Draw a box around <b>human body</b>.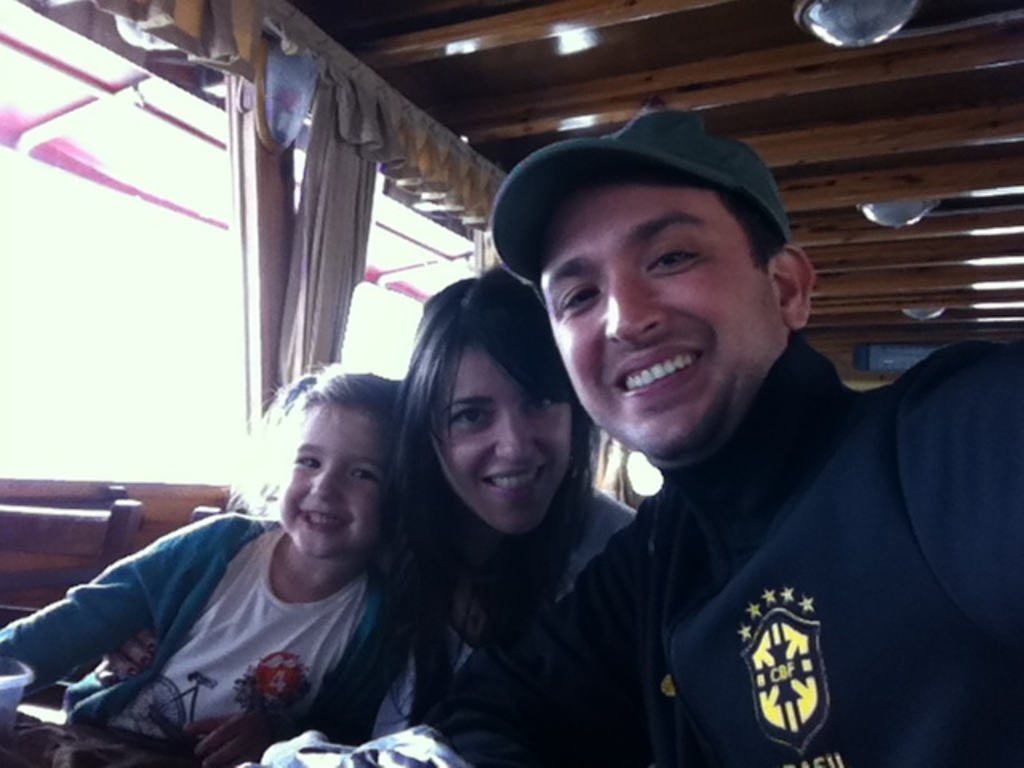
x1=389 y1=258 x2=640 y2=731.
